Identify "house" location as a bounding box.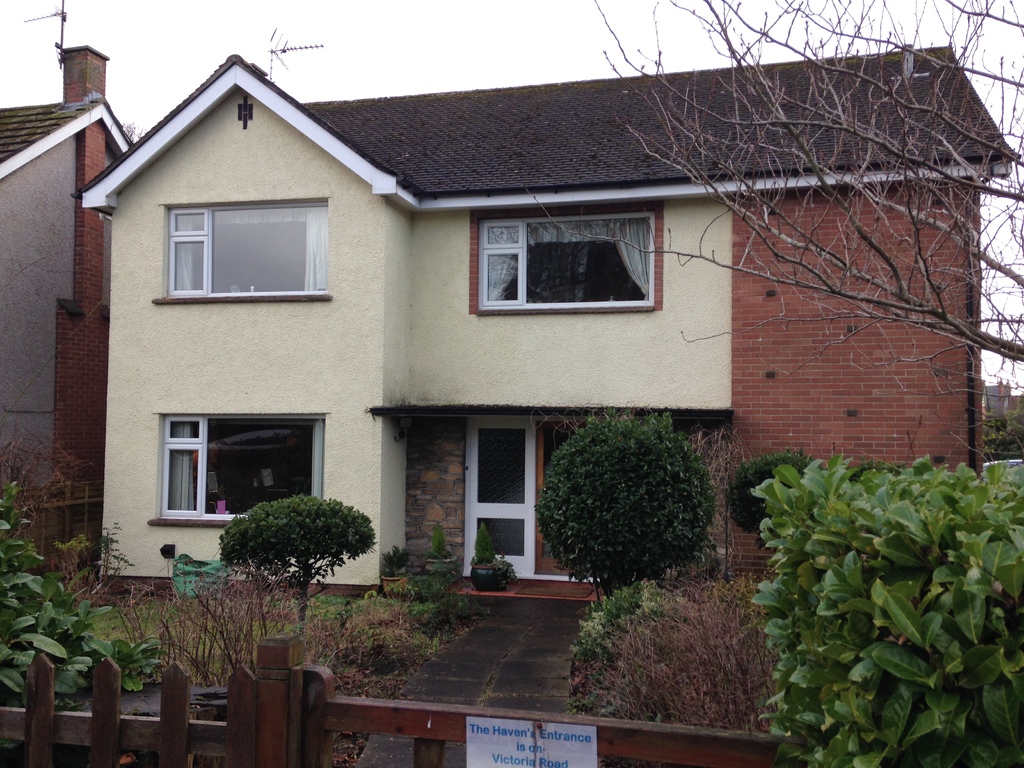
0 39 136 593.
